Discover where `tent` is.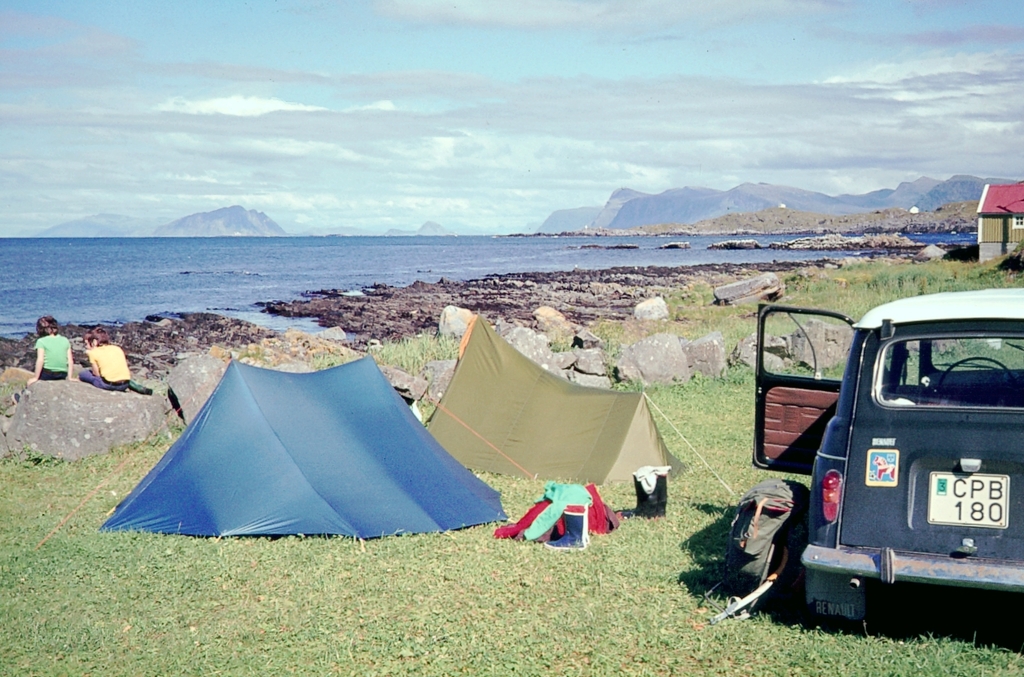
Discovered at <region>420, 318, 746, 514</region>.
